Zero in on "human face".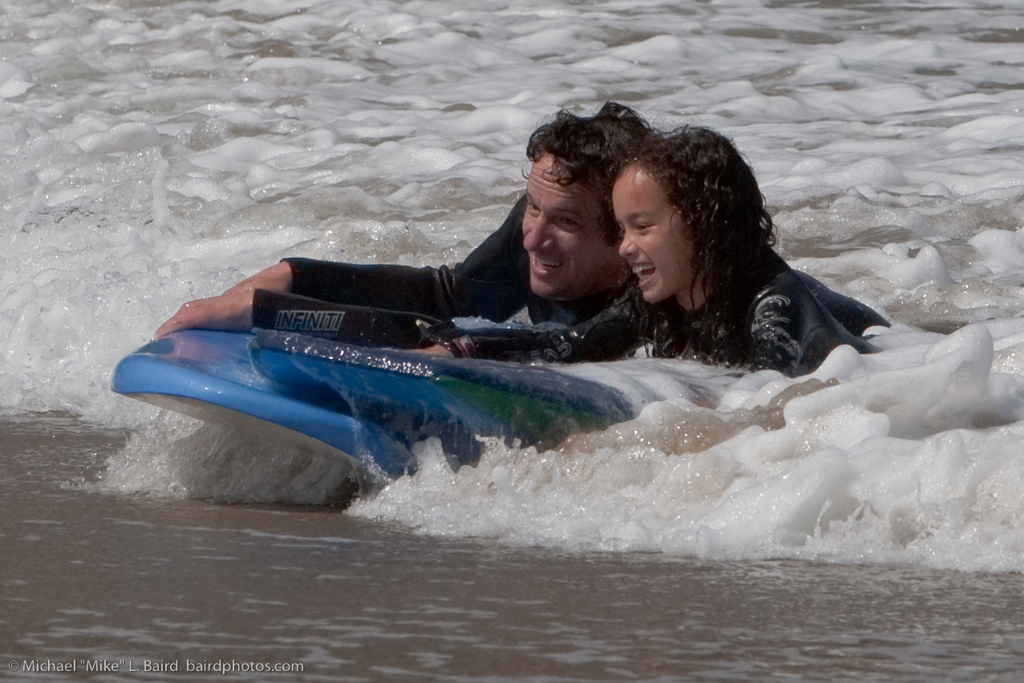
Zeroed in: (x1=617, y1=167, x2=708, y2=299).
